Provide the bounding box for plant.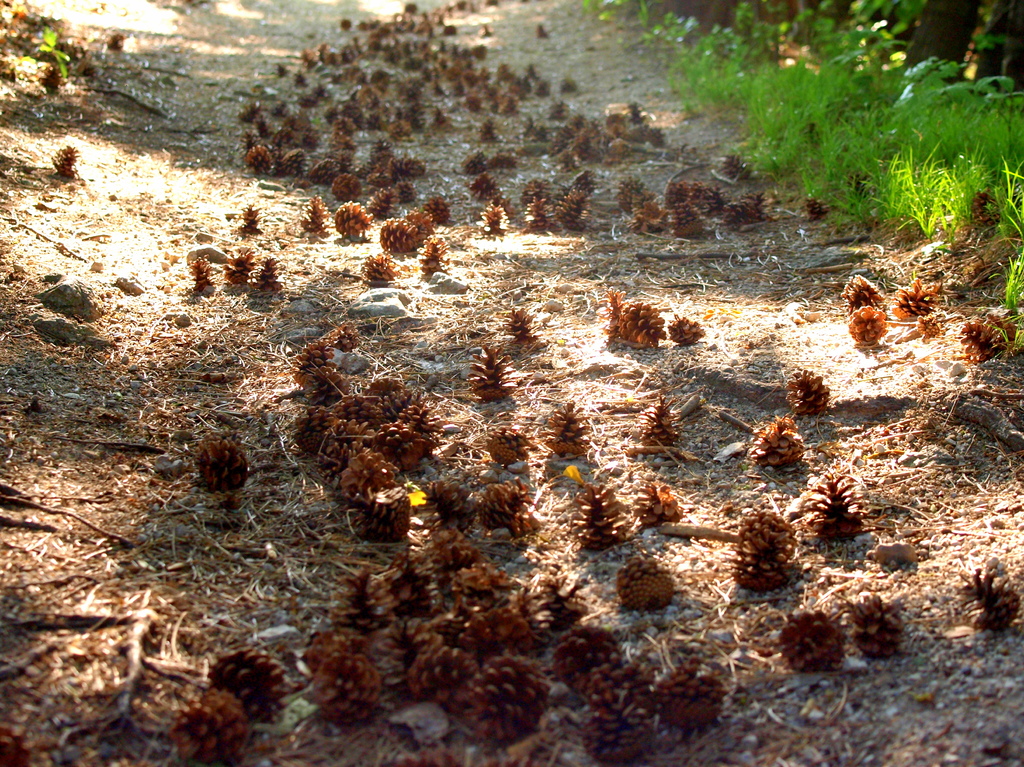
{"x1": 781, "y1": 608, "x2": 849, "y2": 672}.
